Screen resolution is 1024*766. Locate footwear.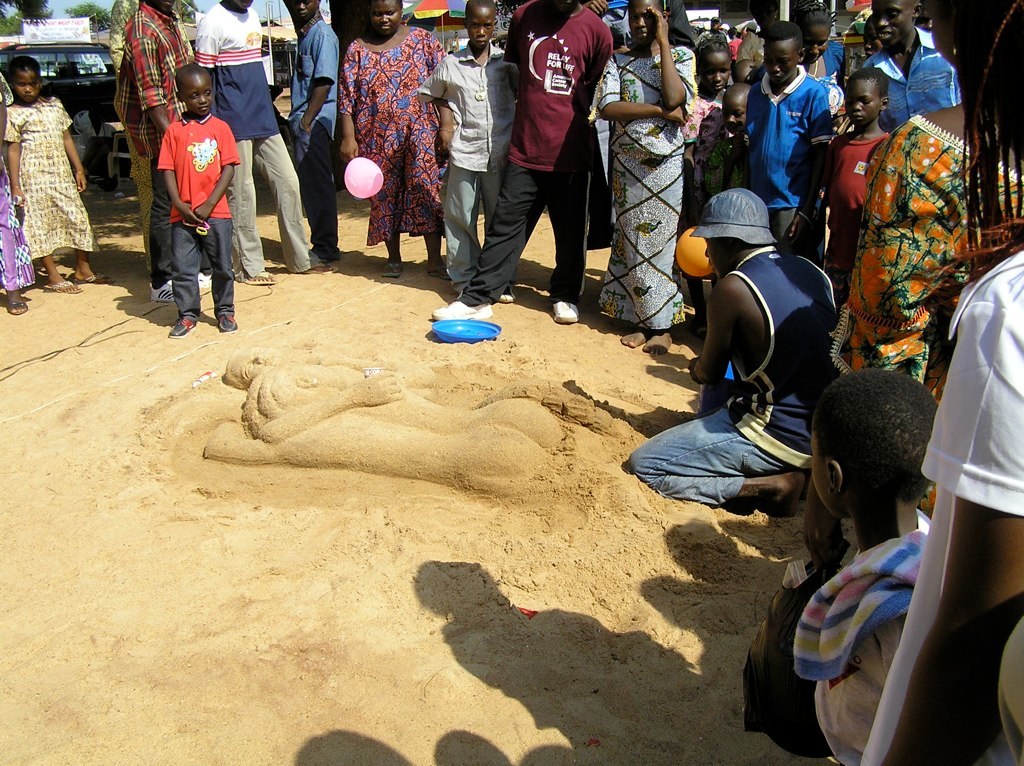
<box>149,279,173,301</box>.
